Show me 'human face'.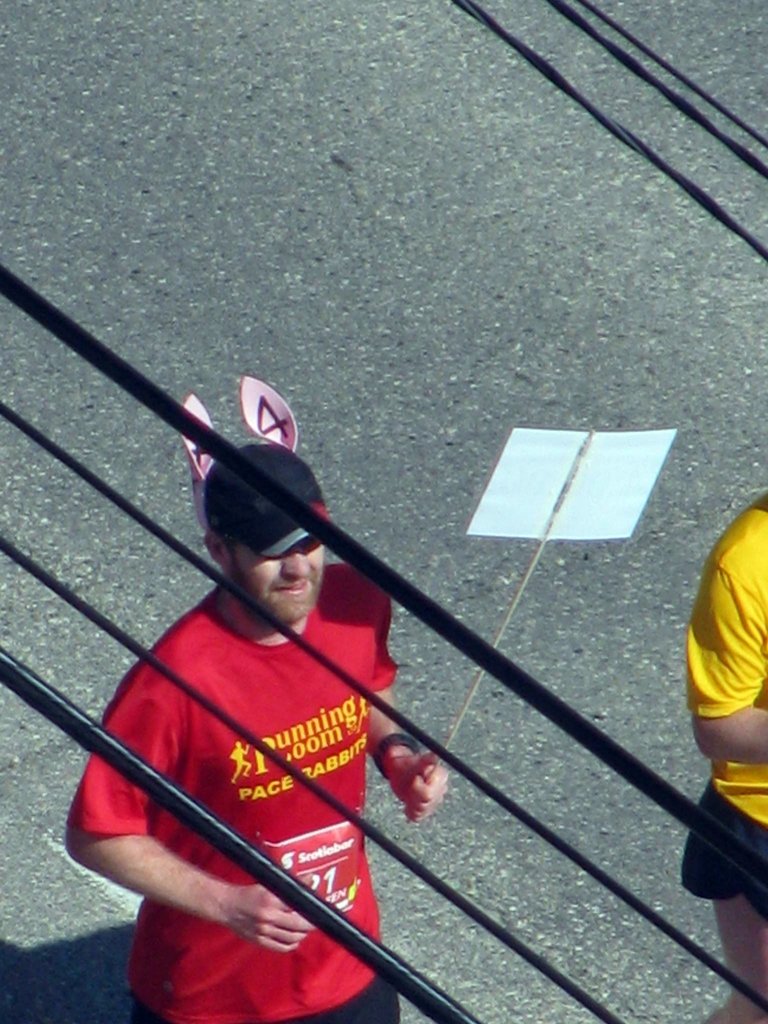
'human face' is here: box(231, 536, 327, 622).
